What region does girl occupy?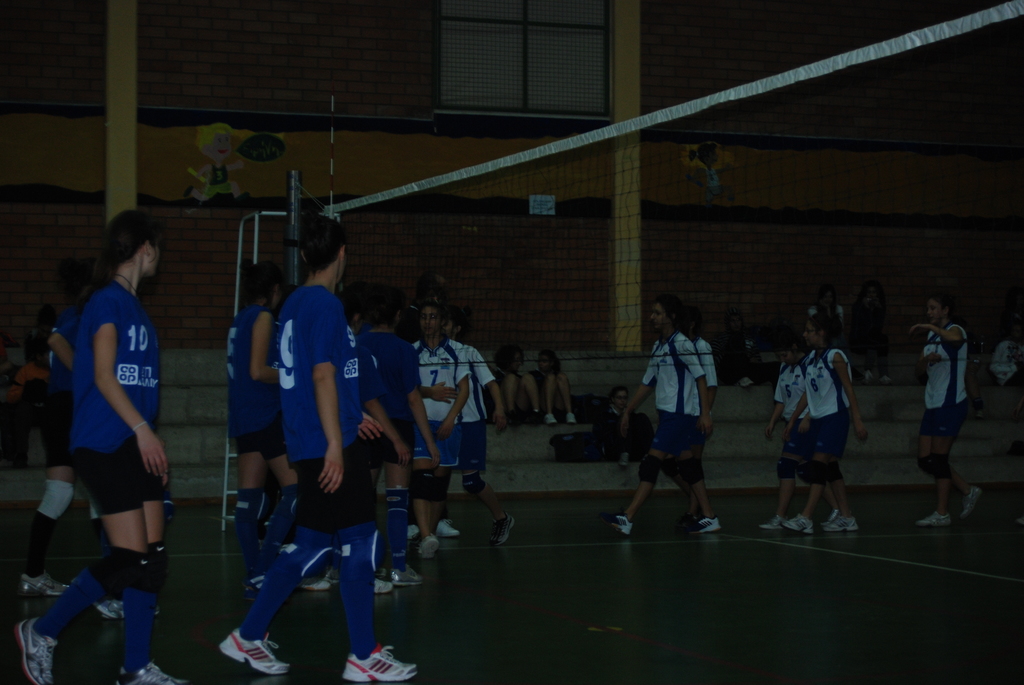
(806,281,862,380).
